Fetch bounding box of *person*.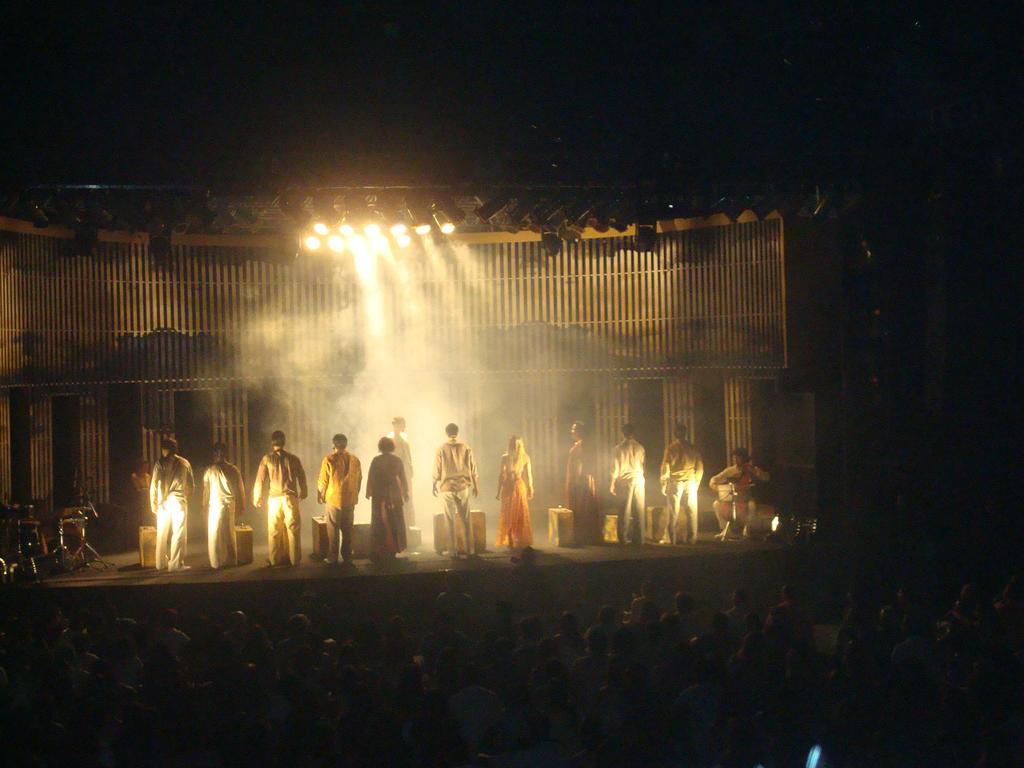
Bbox: {"x1": 358, "y1": 422, "x2": 411, "y2": 568}.
